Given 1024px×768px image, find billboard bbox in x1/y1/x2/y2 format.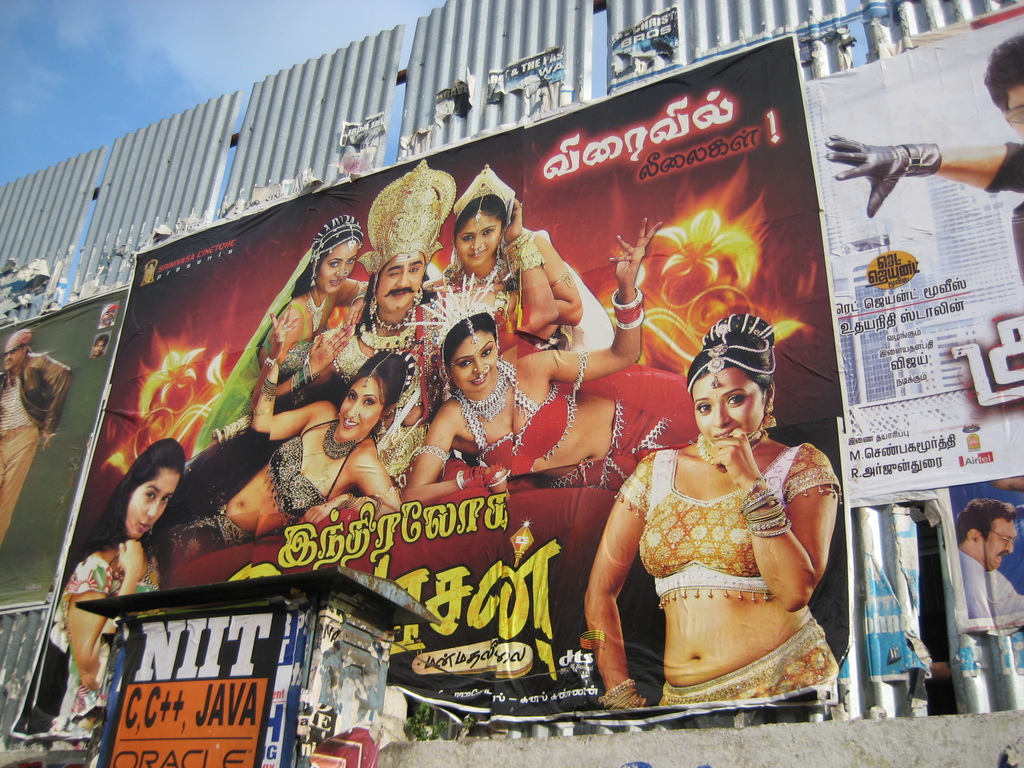
813/10/1023/498.
